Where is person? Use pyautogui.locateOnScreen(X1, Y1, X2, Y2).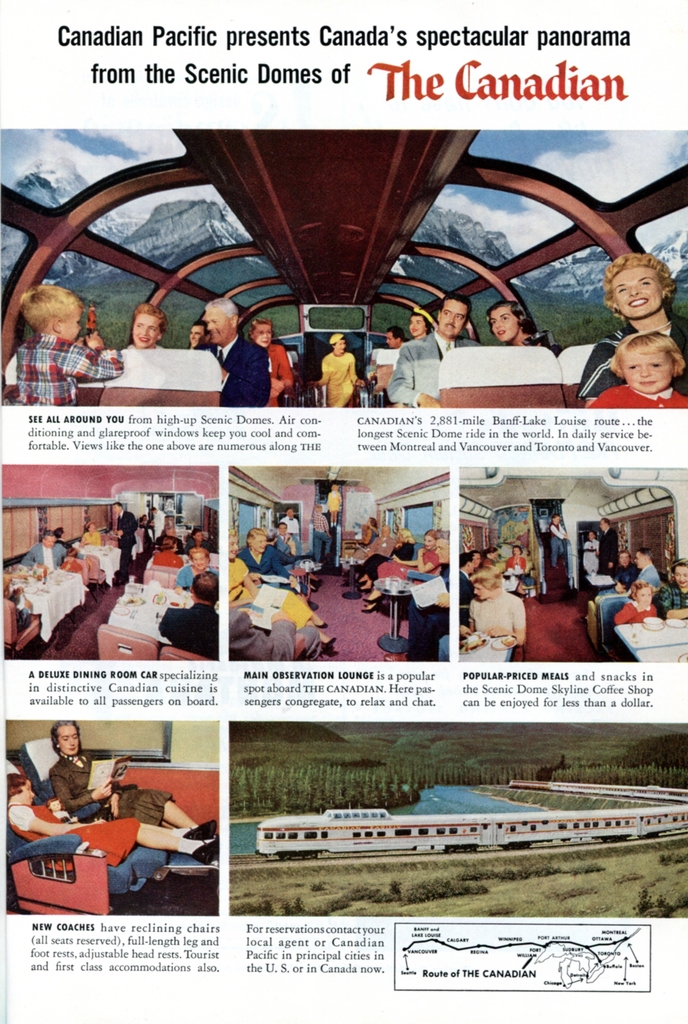
pyautogui.locateOnScreen(129, 303, 169, 351).
